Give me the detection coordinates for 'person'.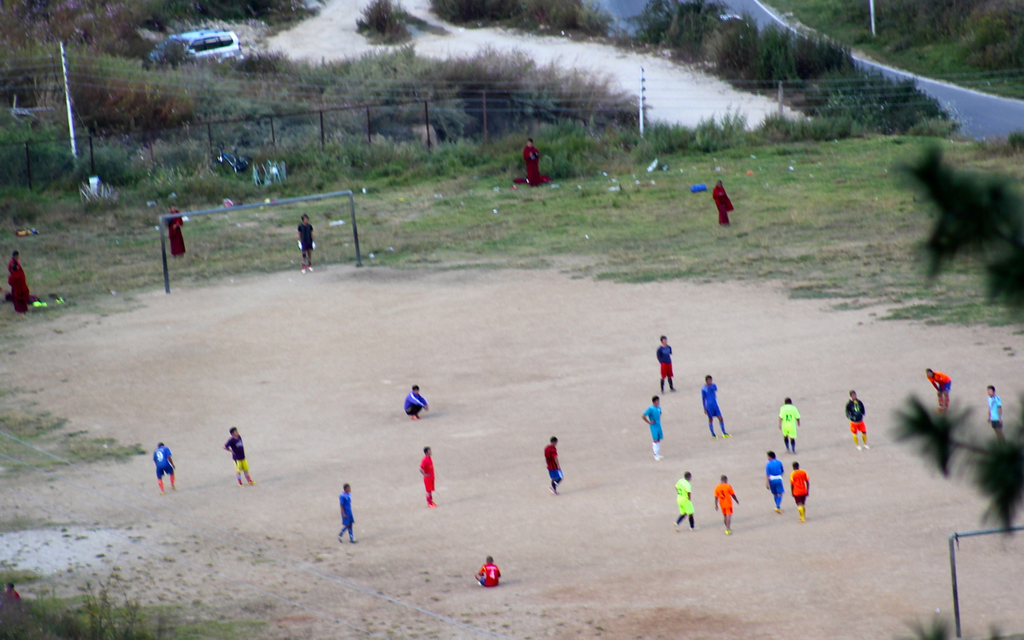
BBox(845, 390, 871, 448).
